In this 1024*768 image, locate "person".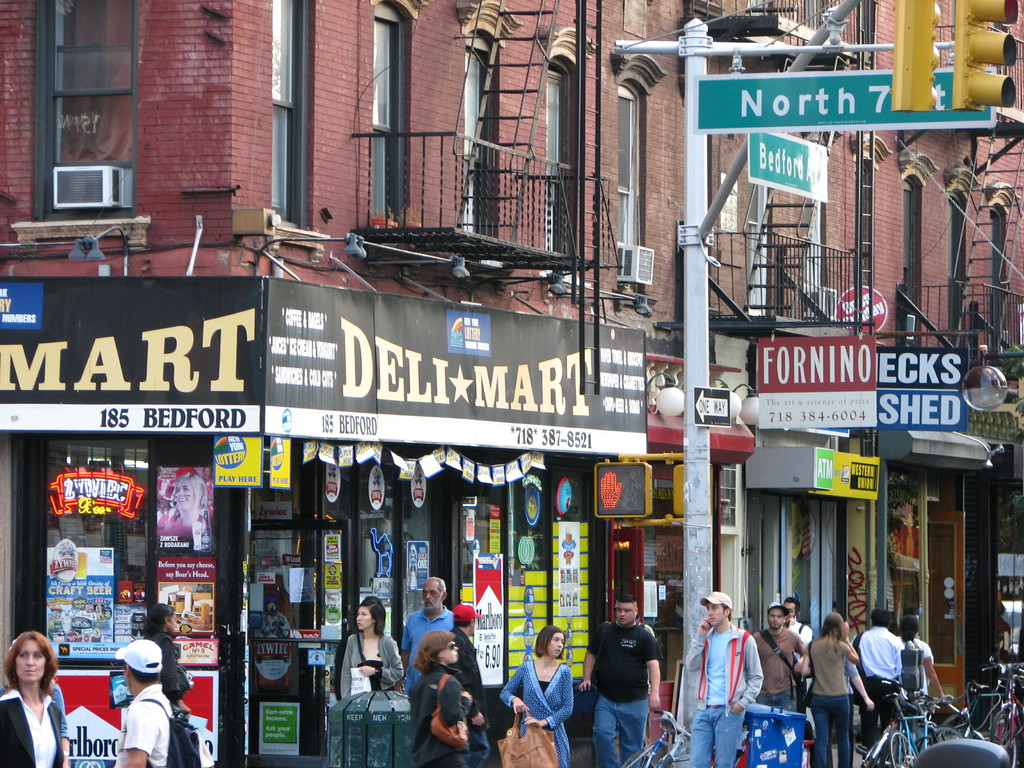
Bounding box: 753/597/812/711.
